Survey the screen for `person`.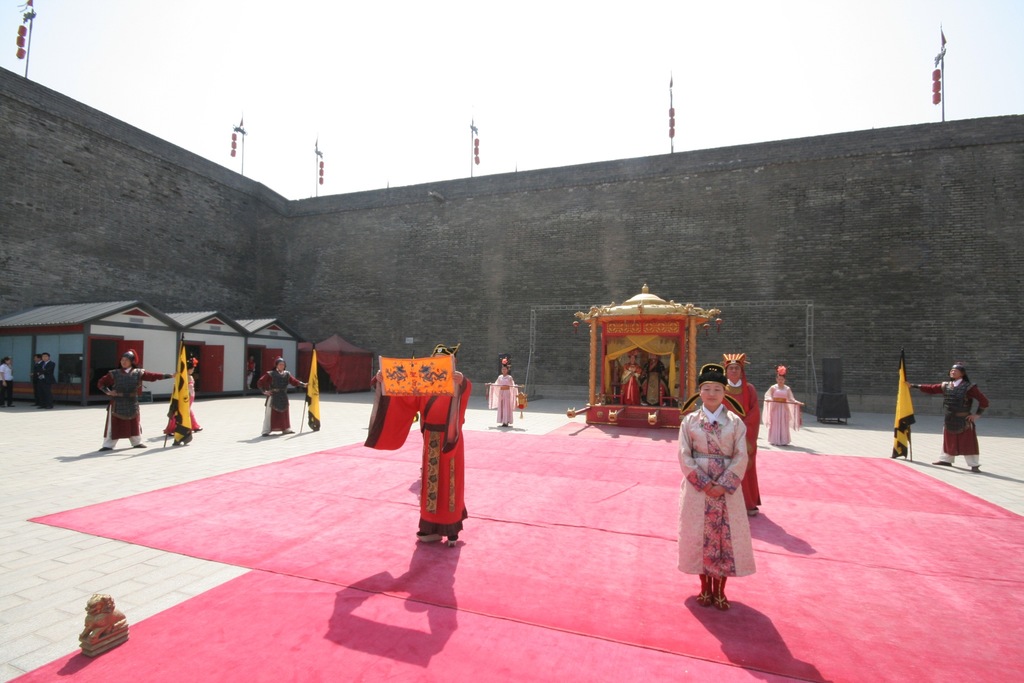
Survey found: [left=899, top=360, right=991, bottom=475].
